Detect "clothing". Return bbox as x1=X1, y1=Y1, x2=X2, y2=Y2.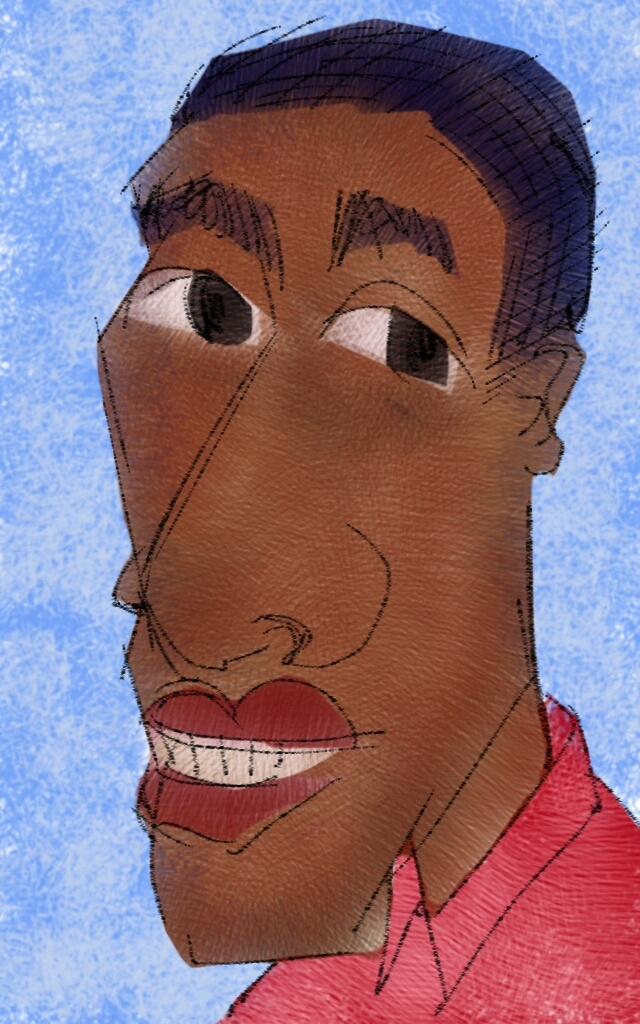
x1=219, y1=696, x2=639, y2=1023.
